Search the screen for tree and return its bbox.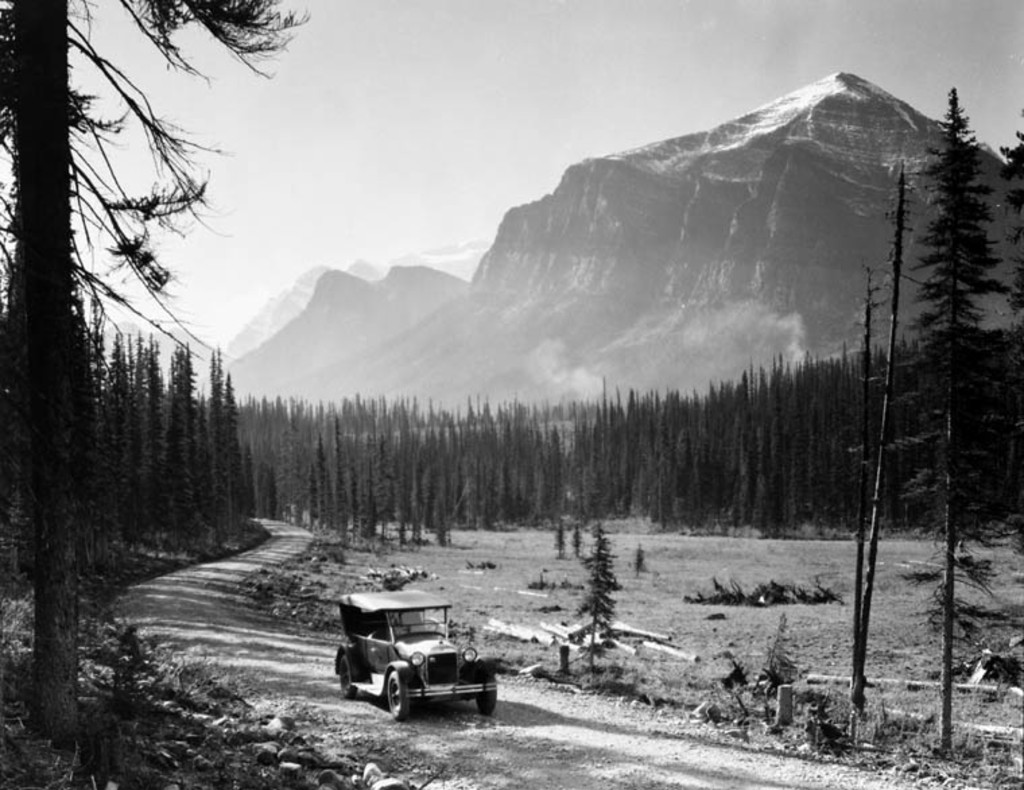
Found: locate(989, 111, 1023, 380).
